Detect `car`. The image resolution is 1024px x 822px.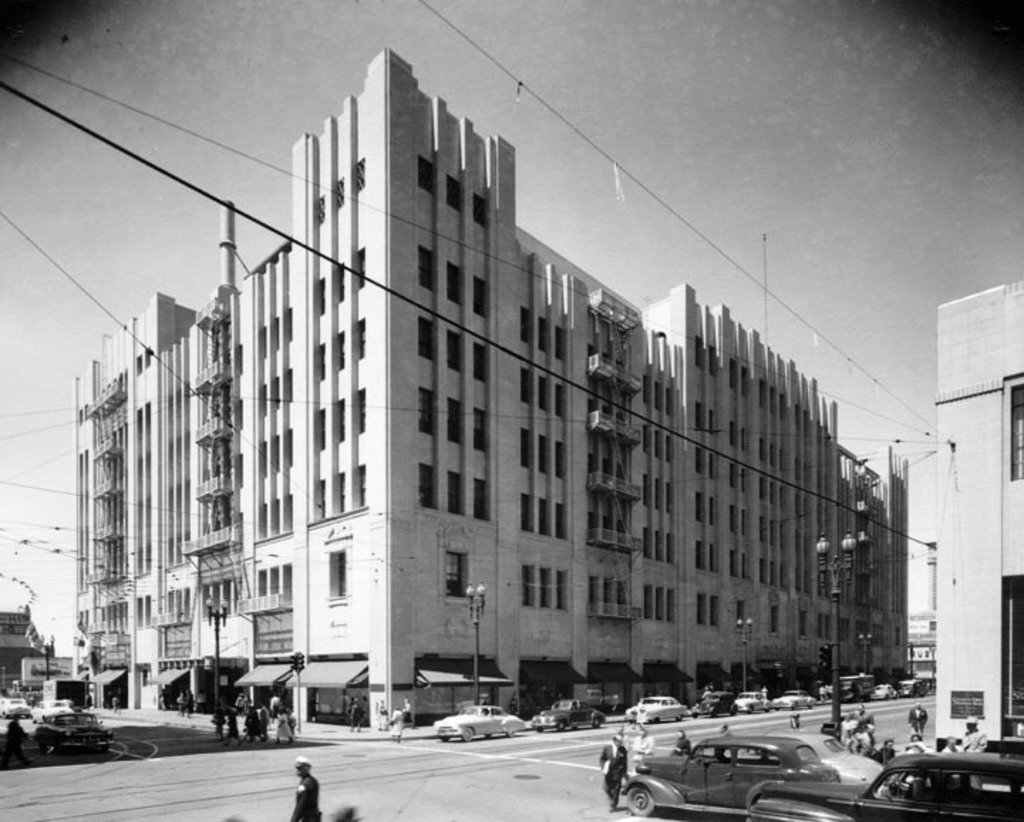
622/732/889/821.
